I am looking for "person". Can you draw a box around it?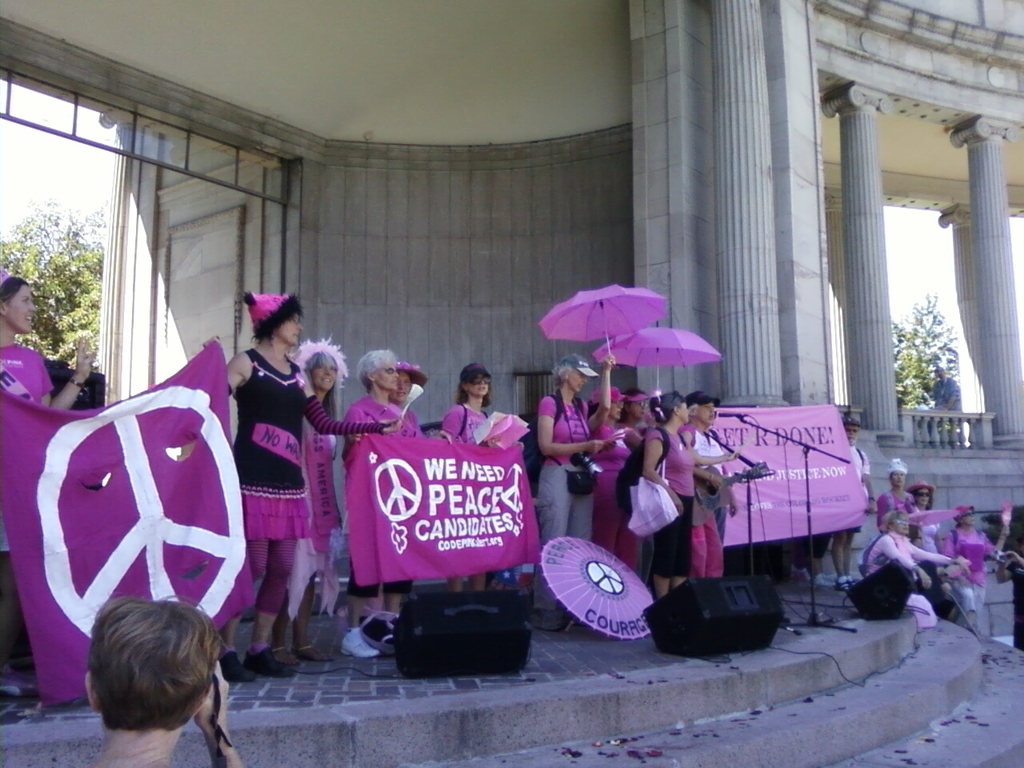
Sure, the bounding box is 80,591,256,767.
